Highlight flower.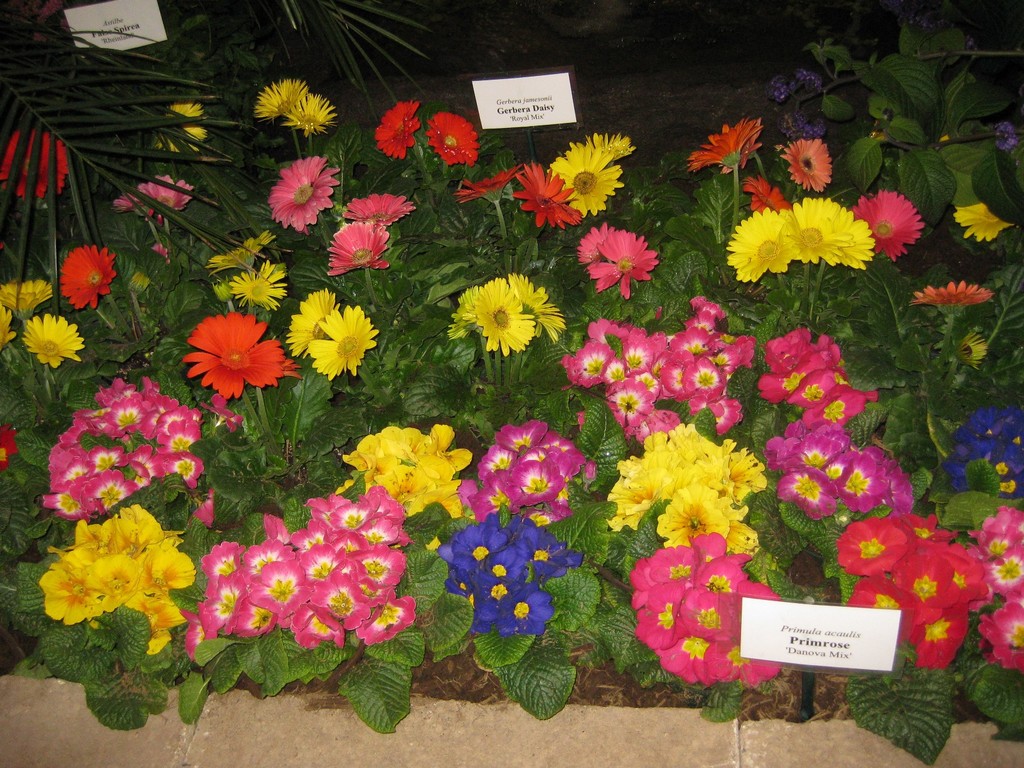
Highlighted region: <region>374, 101, 422, 159</region>.
